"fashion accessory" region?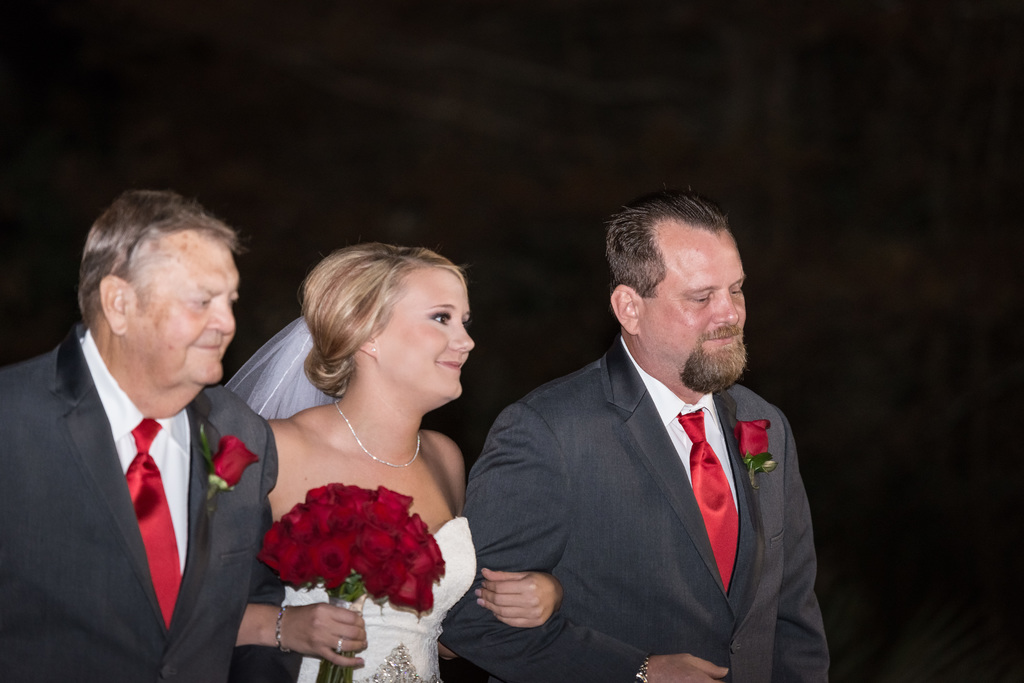
{"x1": 277, "y1": 606, "x2": 291, "y2": 652}
